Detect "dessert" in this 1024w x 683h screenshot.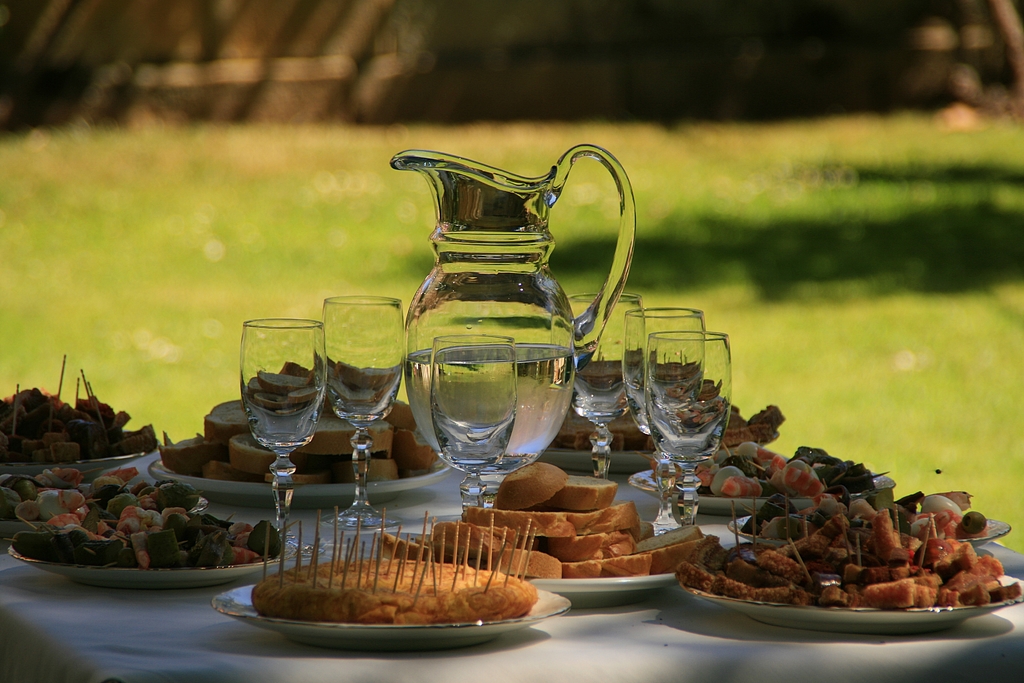
Detection: detection(204, 403, 248, 441).
